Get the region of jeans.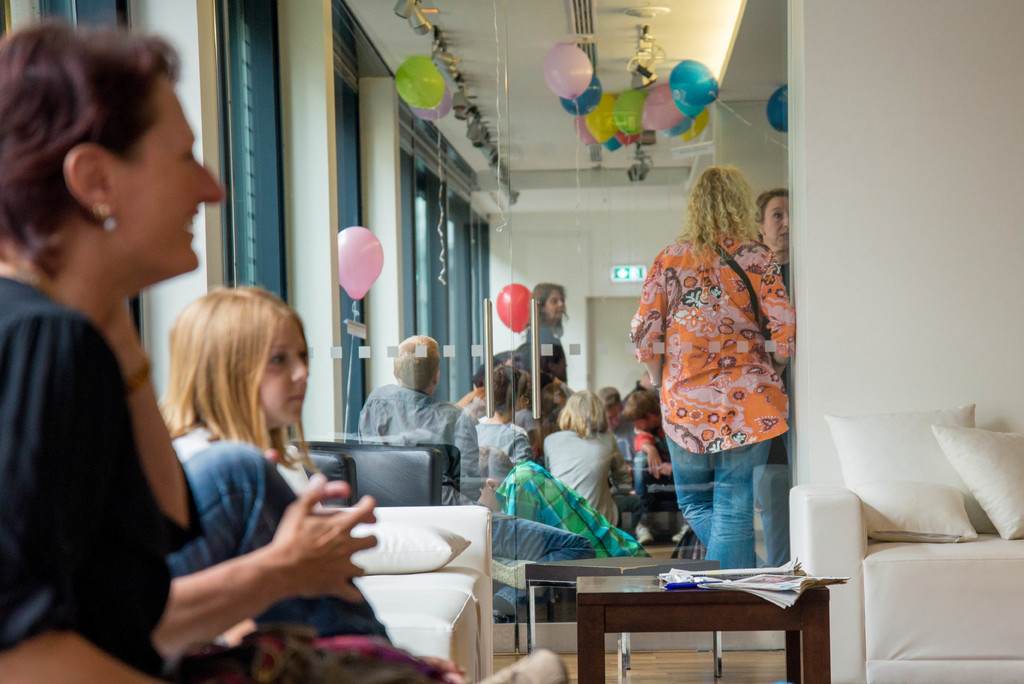
rect(635, 455, 645, 498).
